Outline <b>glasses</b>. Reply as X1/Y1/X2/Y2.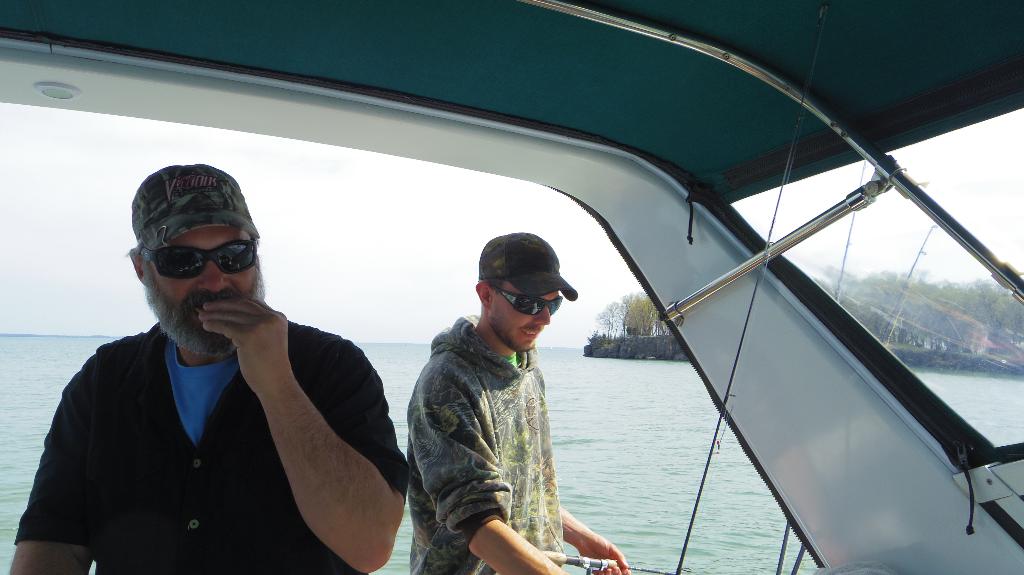
485/282/563/319.
